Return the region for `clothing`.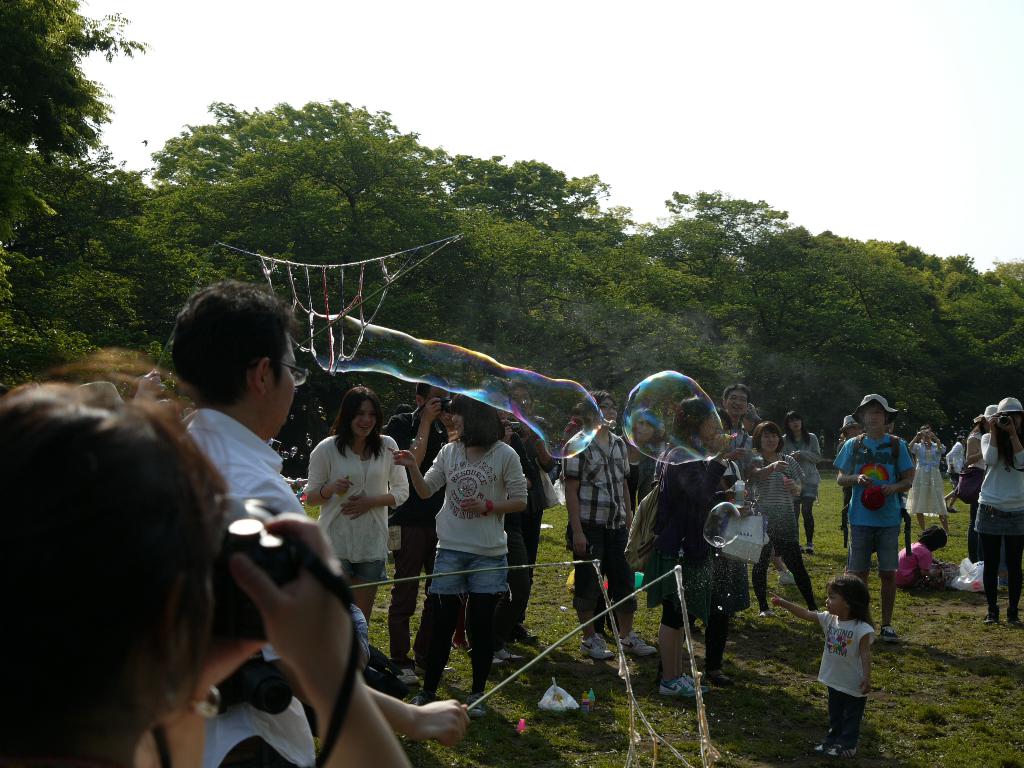
(x1=966, y1=430, x2=992, y2=501).
